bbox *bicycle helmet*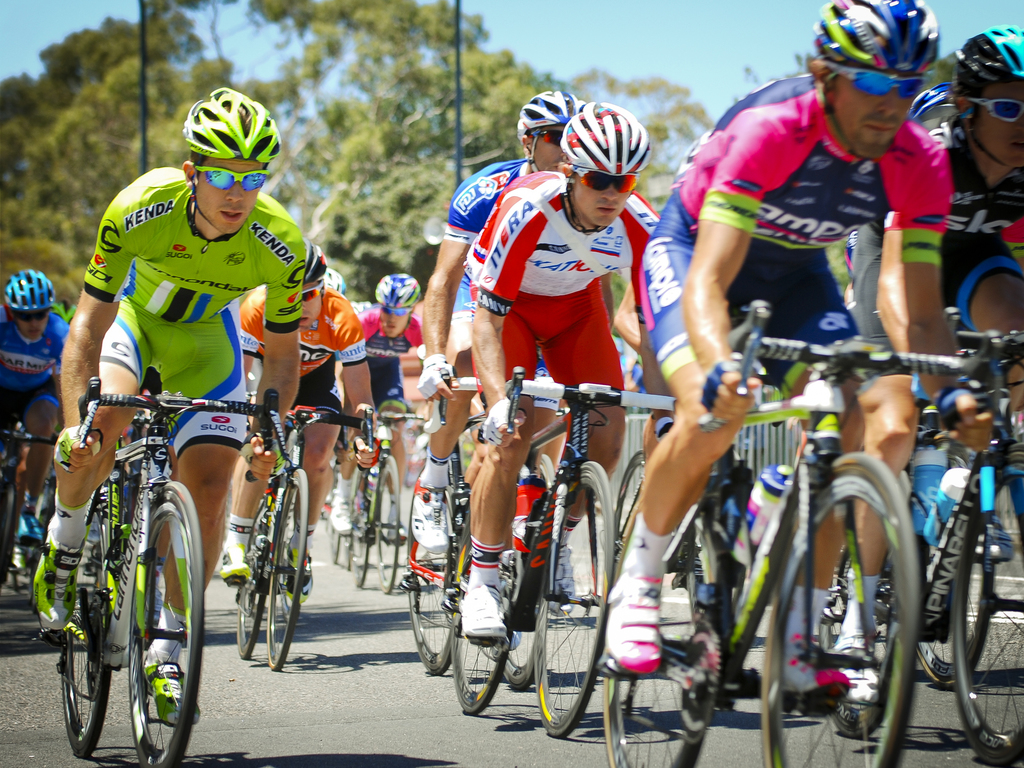
bbox=(522, 92, 577, 134)
